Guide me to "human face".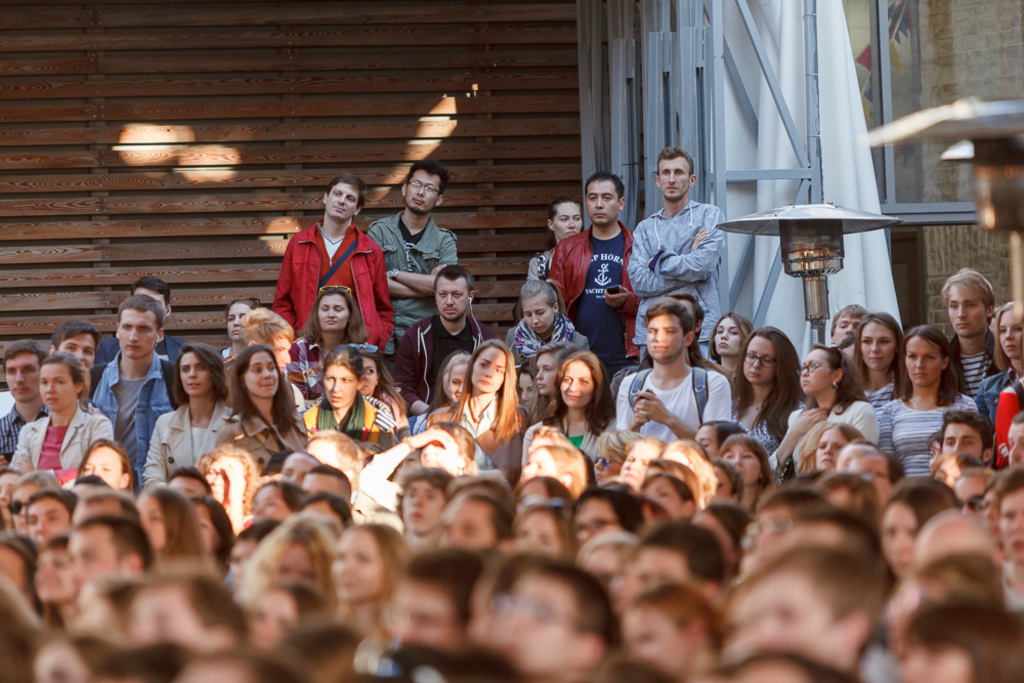
Guidance: box(519, 451, 554, 480).
